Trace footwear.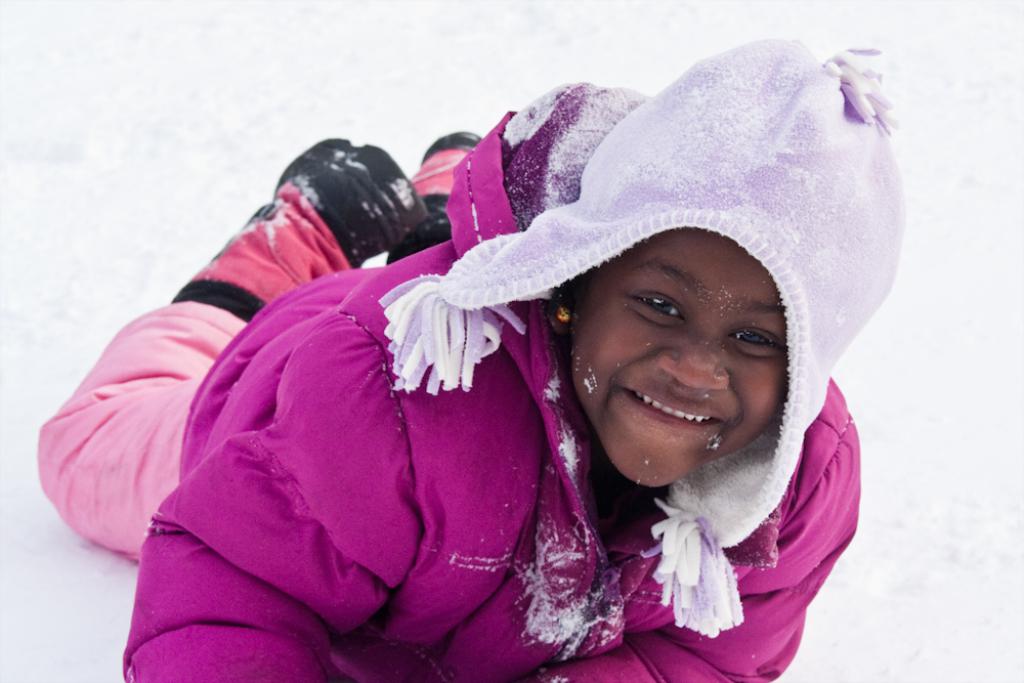
Traced to {"left": 272, "top": 133, "right": 432, "bottom": 269}.
